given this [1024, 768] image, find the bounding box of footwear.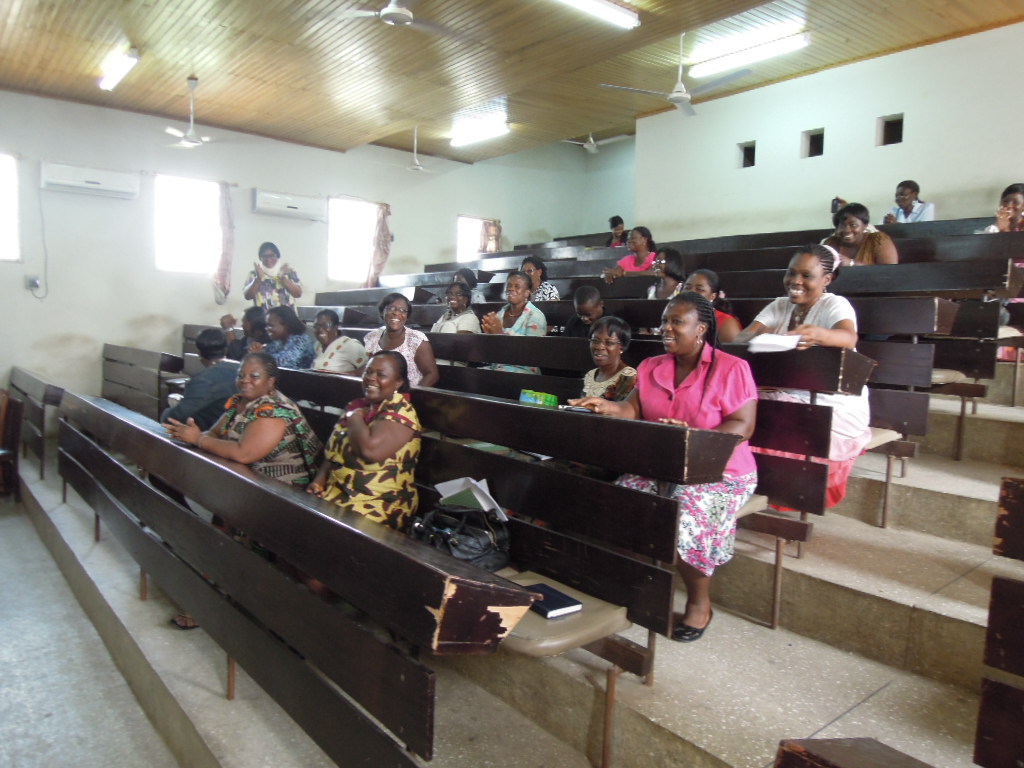
pyautogui.locateOnScreen(169, 603, 188, 632).
